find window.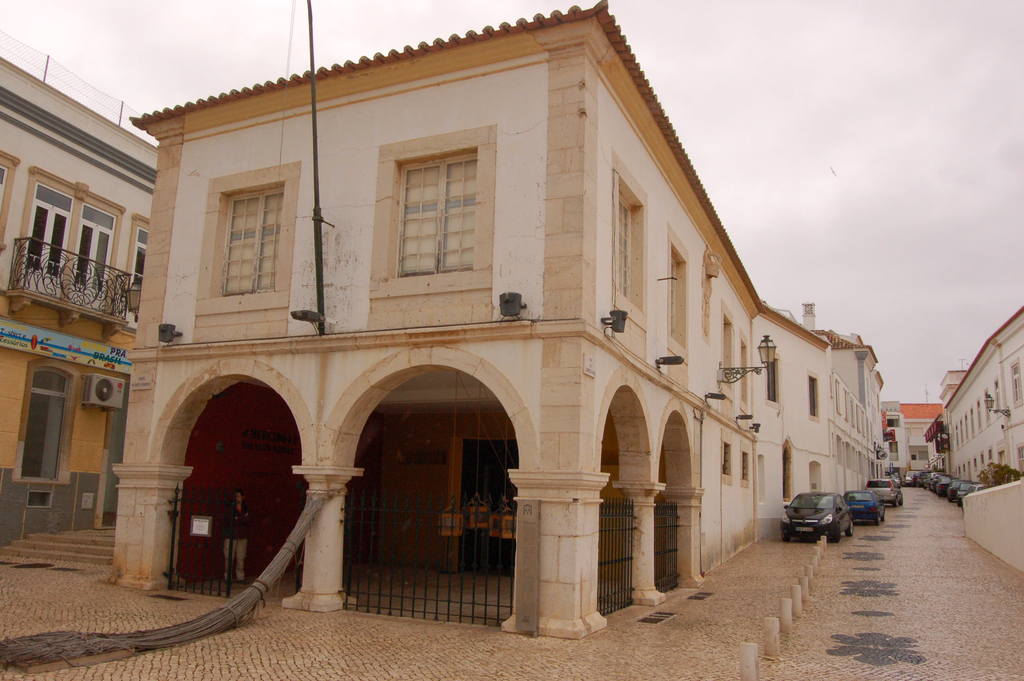
(78,211,114,299).
